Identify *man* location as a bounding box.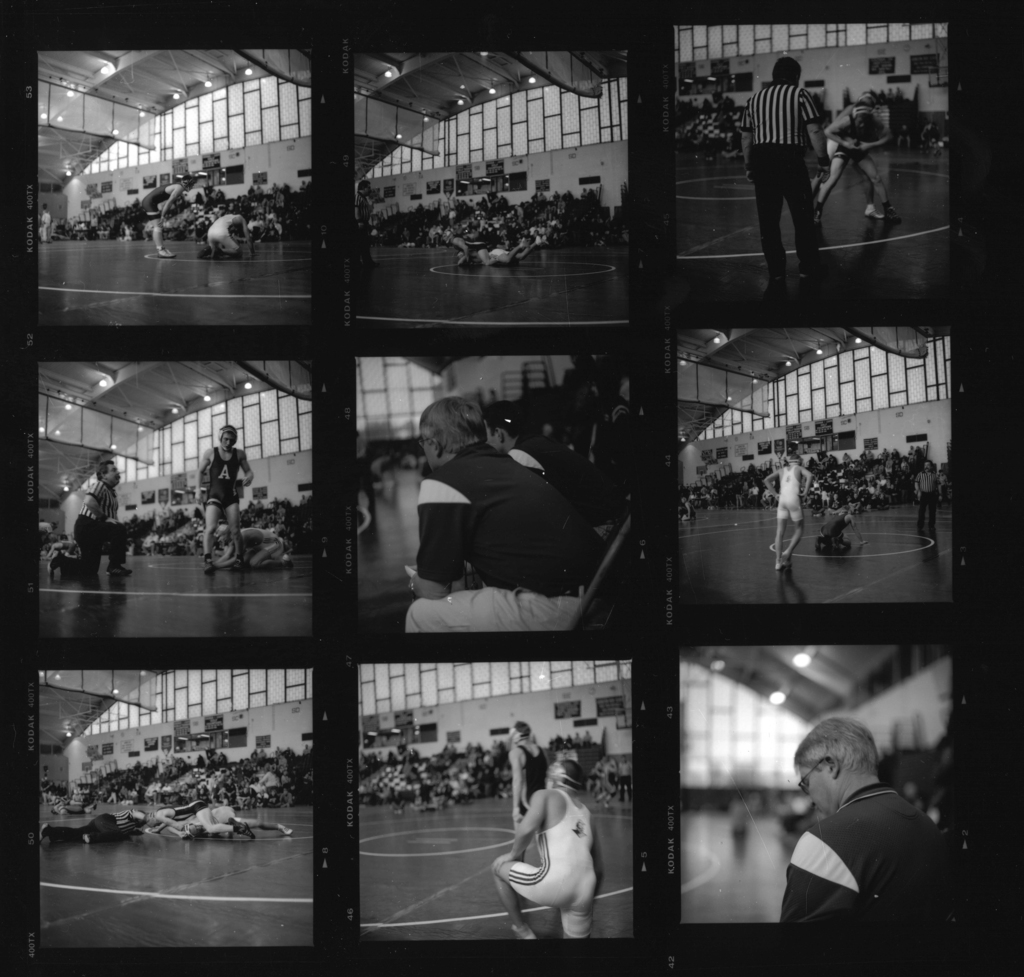
{"x1": 406, "y1": 398, "x2": 594, "y2": 638}.
